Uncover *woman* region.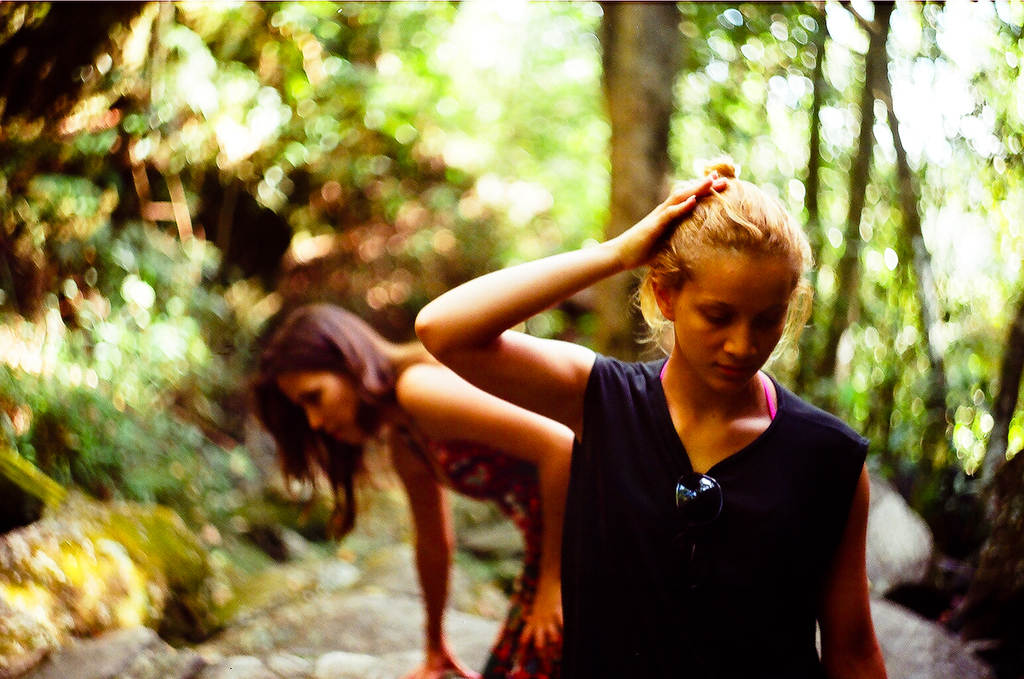
Uncovered: [535, 146, 877, 666].
